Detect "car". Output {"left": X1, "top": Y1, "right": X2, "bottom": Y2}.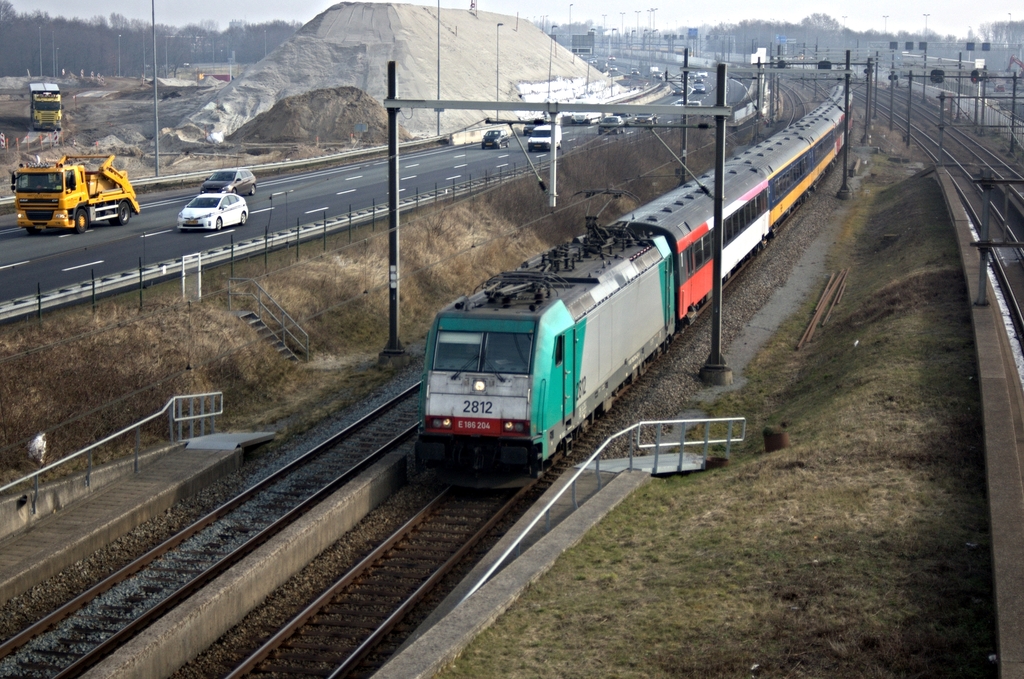
{"left": 616, "top": 112, "right": 637, "bottom": 125}.
